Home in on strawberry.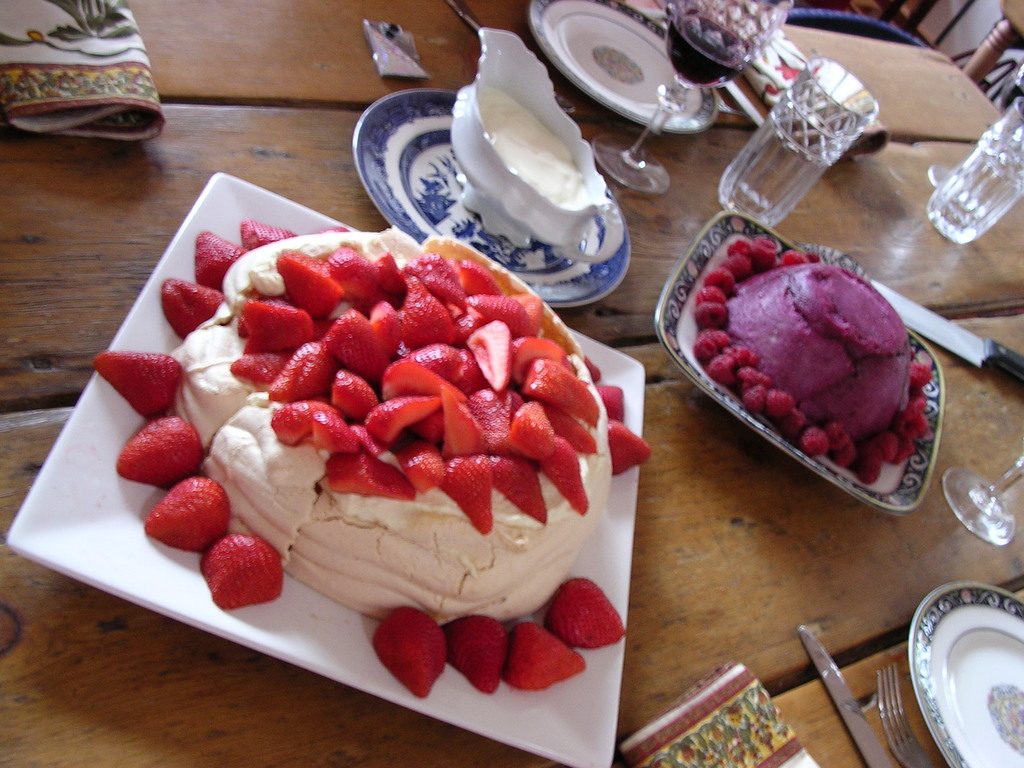
Homed in at locate(197, 227, 239, 290).
